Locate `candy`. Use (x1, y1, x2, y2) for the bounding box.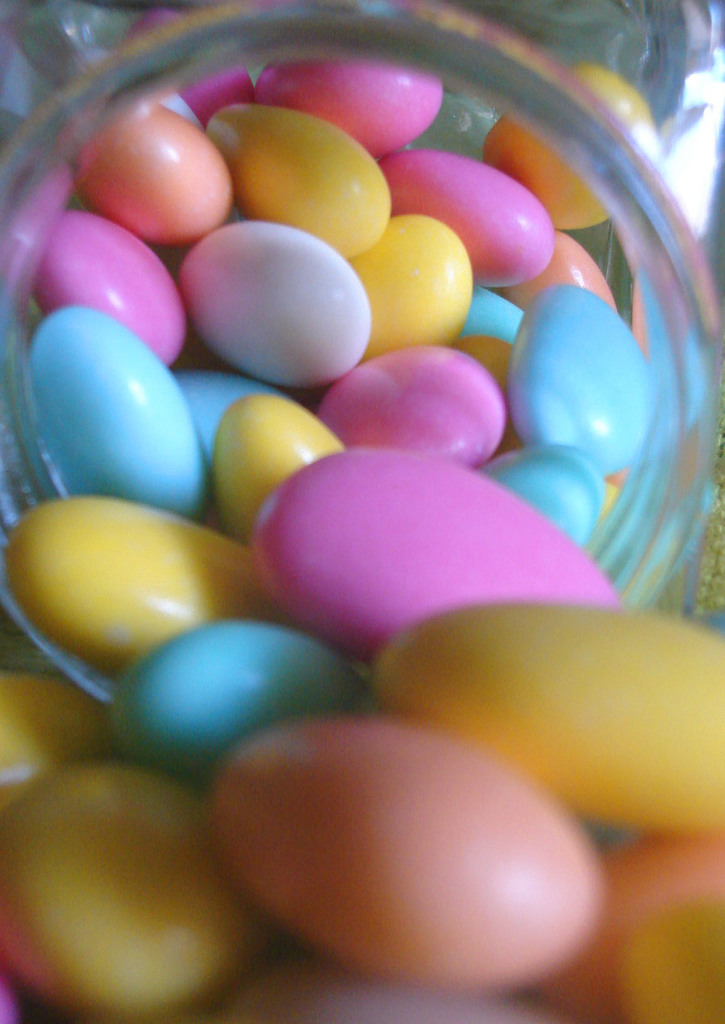
(0, 22, 694, 1023).
